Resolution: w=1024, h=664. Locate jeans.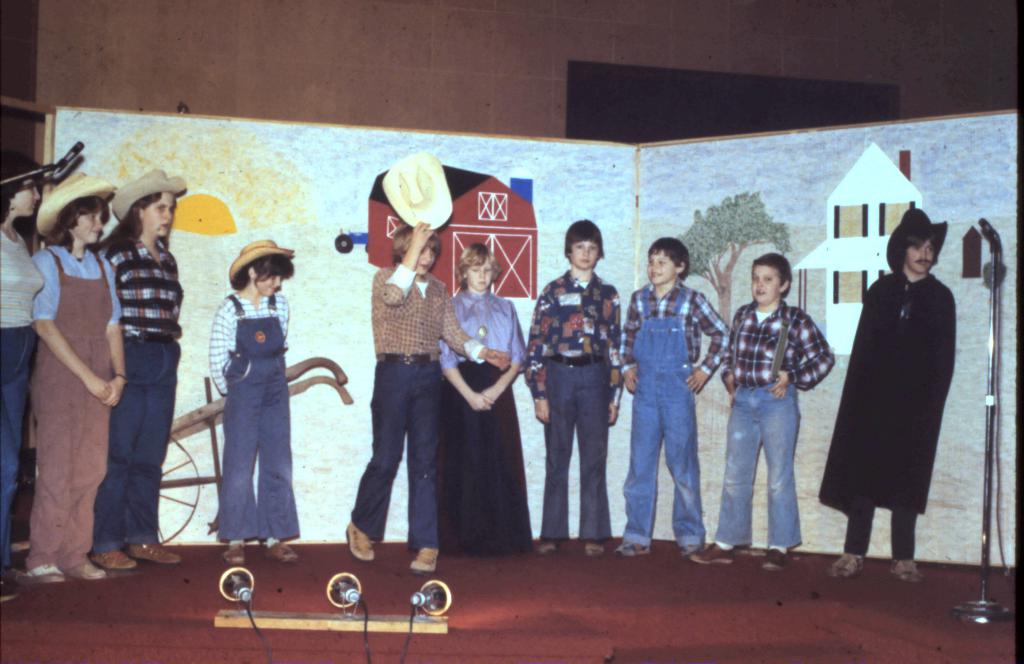
pyautogui.locateOnScreen(0, 324, 45, 573).
